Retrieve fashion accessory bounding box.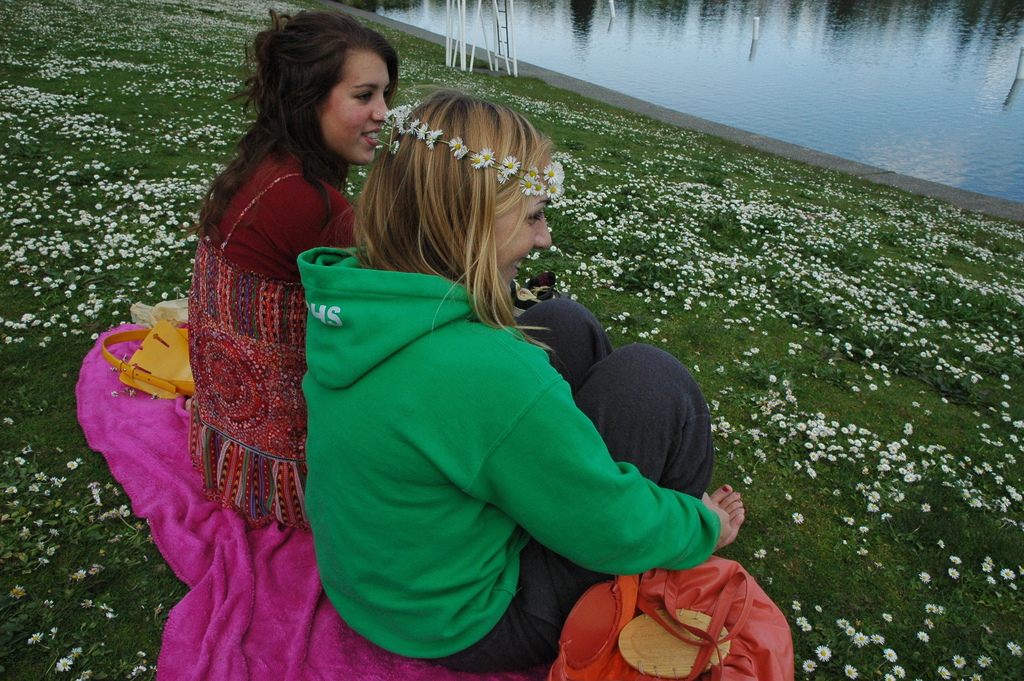
Bounding box: <box>100,316,198,401</box>.
